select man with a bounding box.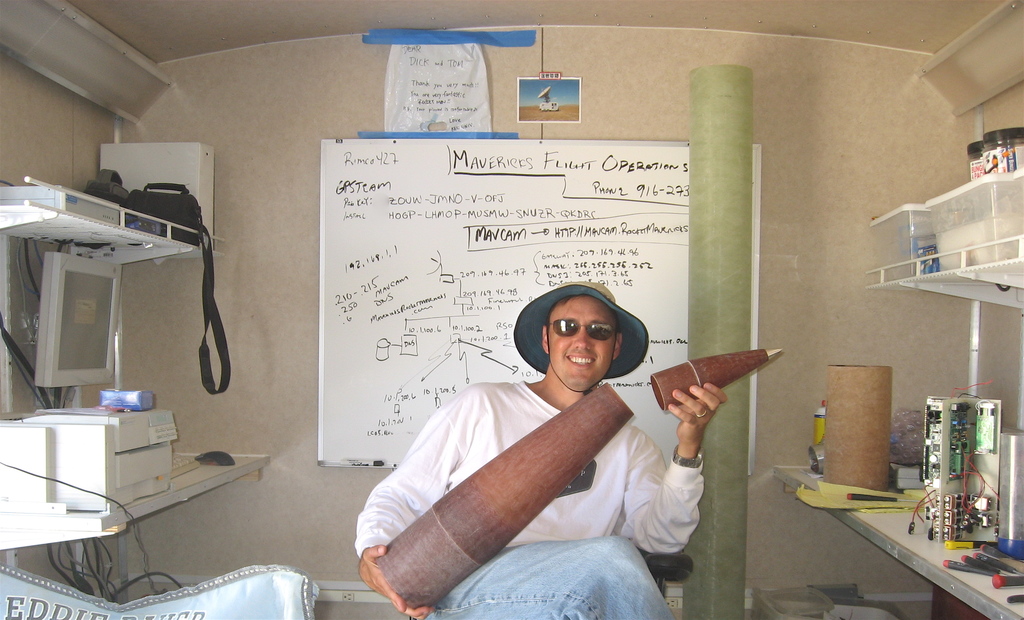
342 267 698 613.
